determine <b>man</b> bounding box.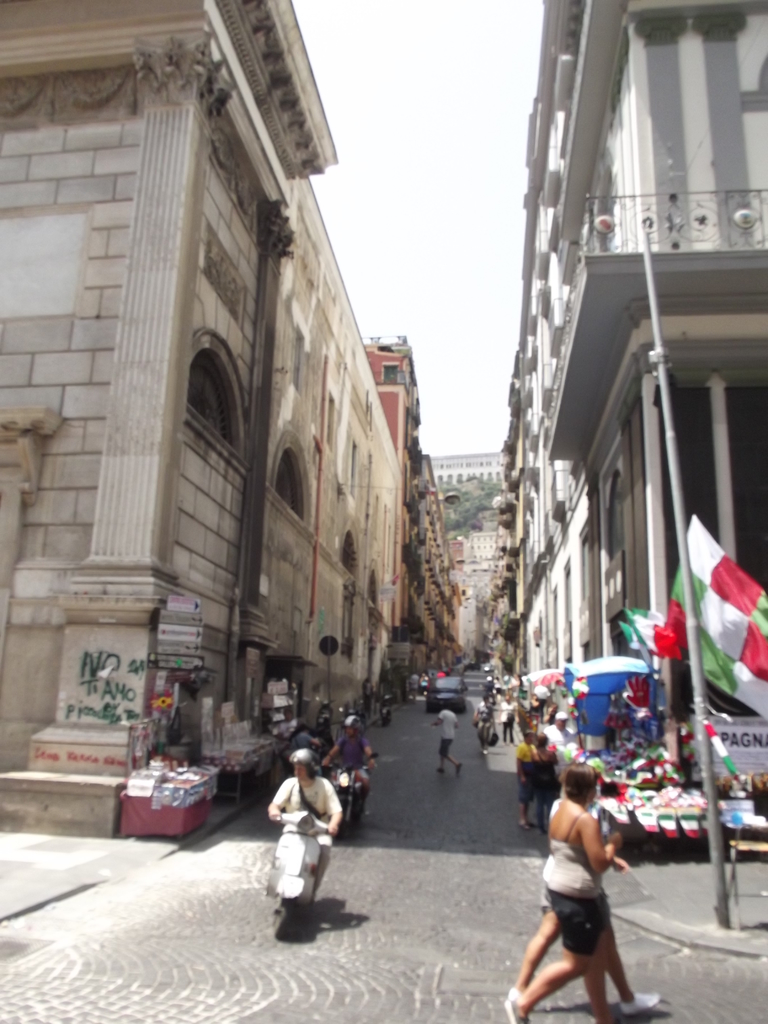
Determined: 429/708/466/776.
